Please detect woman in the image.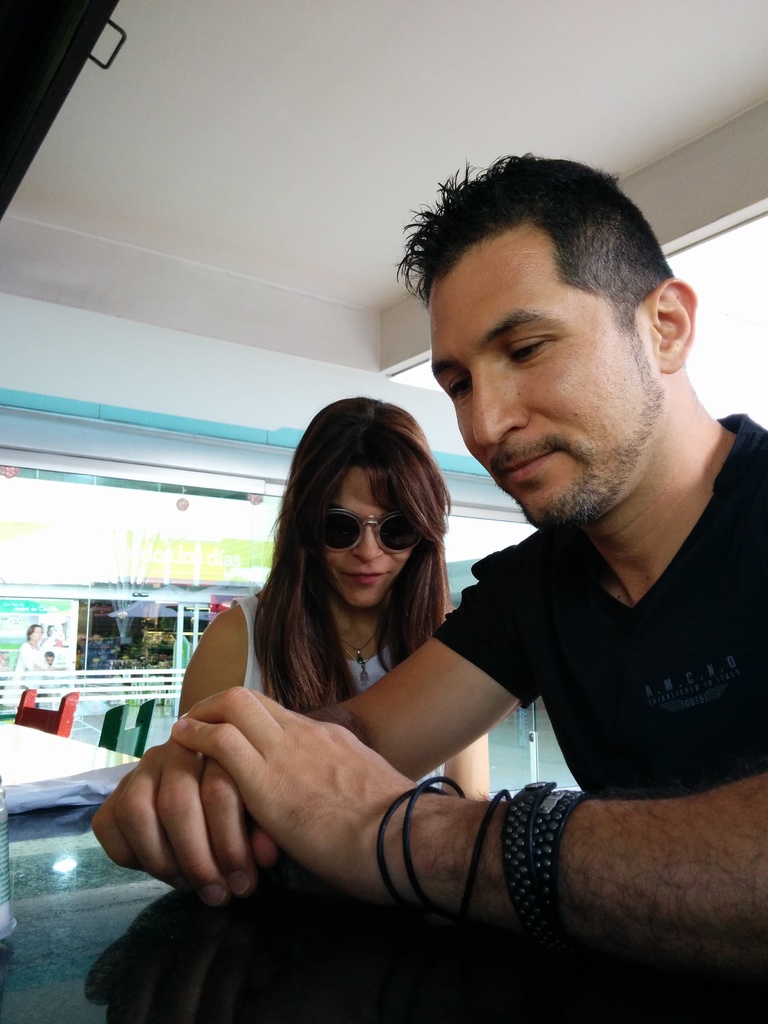
172/399/490/807.
